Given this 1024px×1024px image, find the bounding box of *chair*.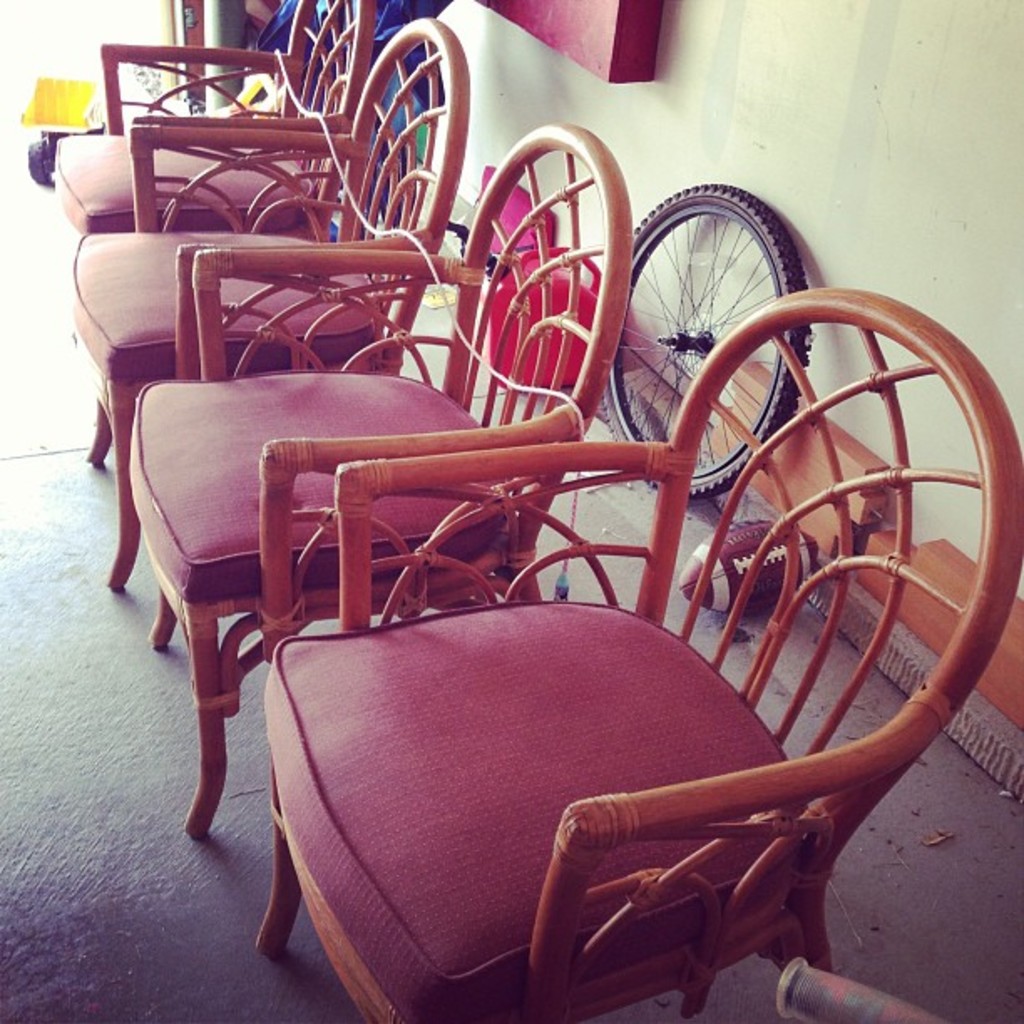
BBox(52, 0, 378, 233).
